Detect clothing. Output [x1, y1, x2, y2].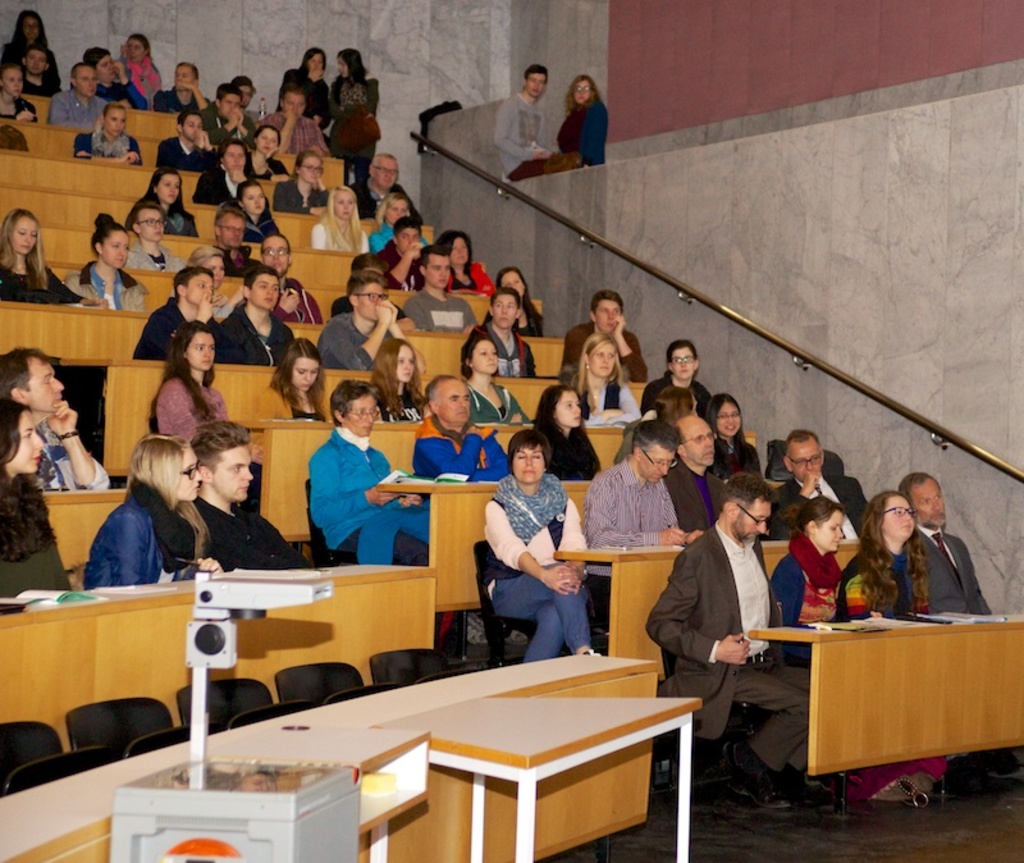
[306, 423, 434, 566].
